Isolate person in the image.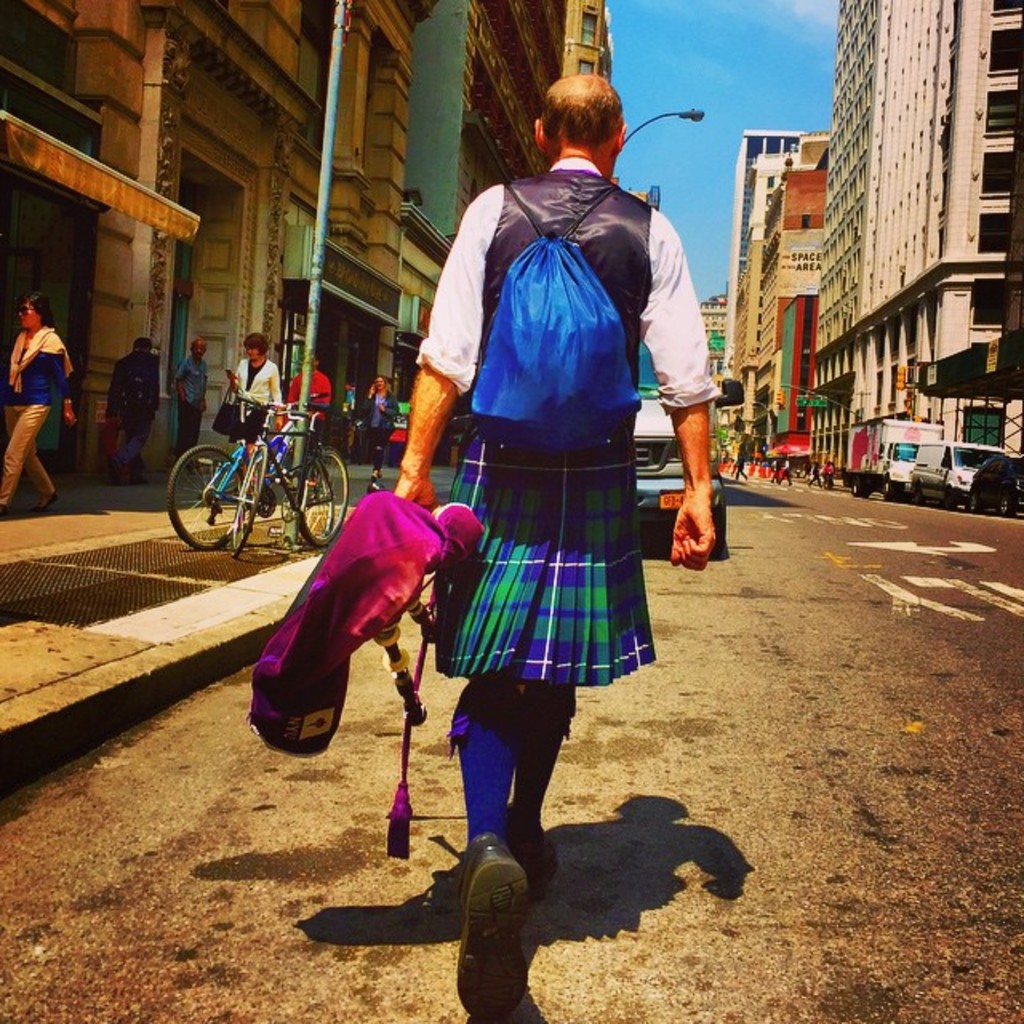
Isolated region: Rect(102, 339, 160, 480).
